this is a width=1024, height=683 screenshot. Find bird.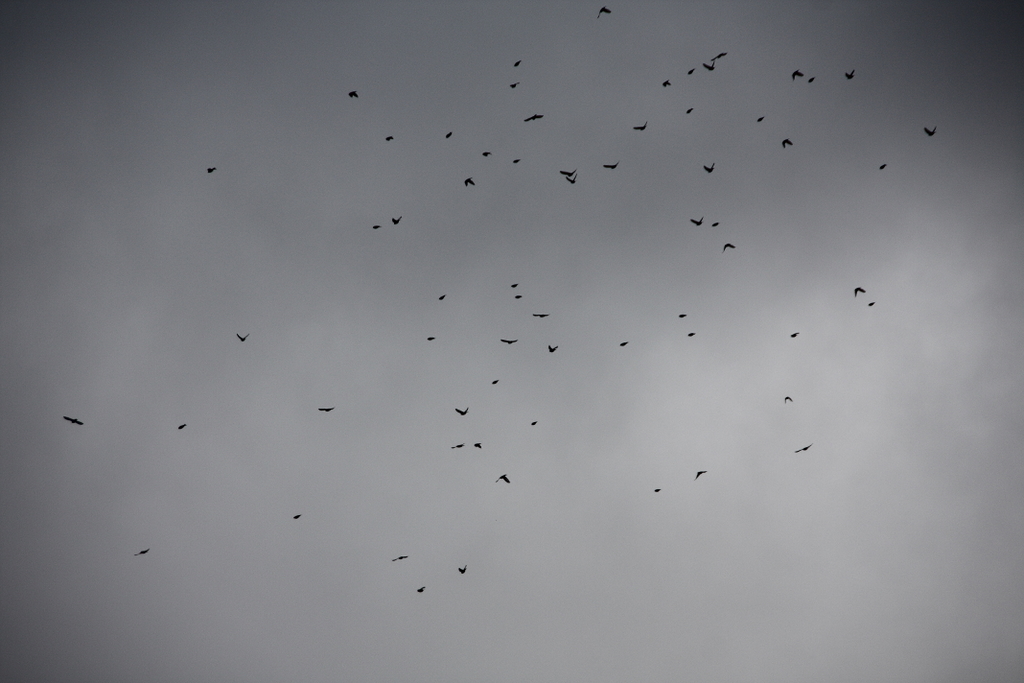
Bounding box: (392,218,401,226).
